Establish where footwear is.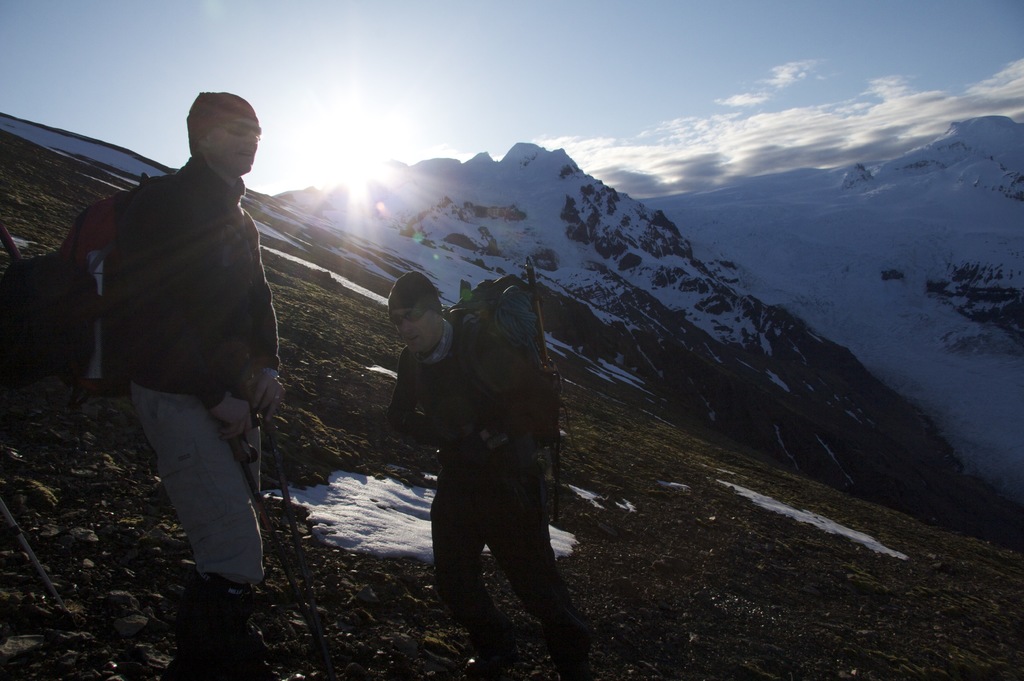
Established at select_region(188, 575, 276, 680).
